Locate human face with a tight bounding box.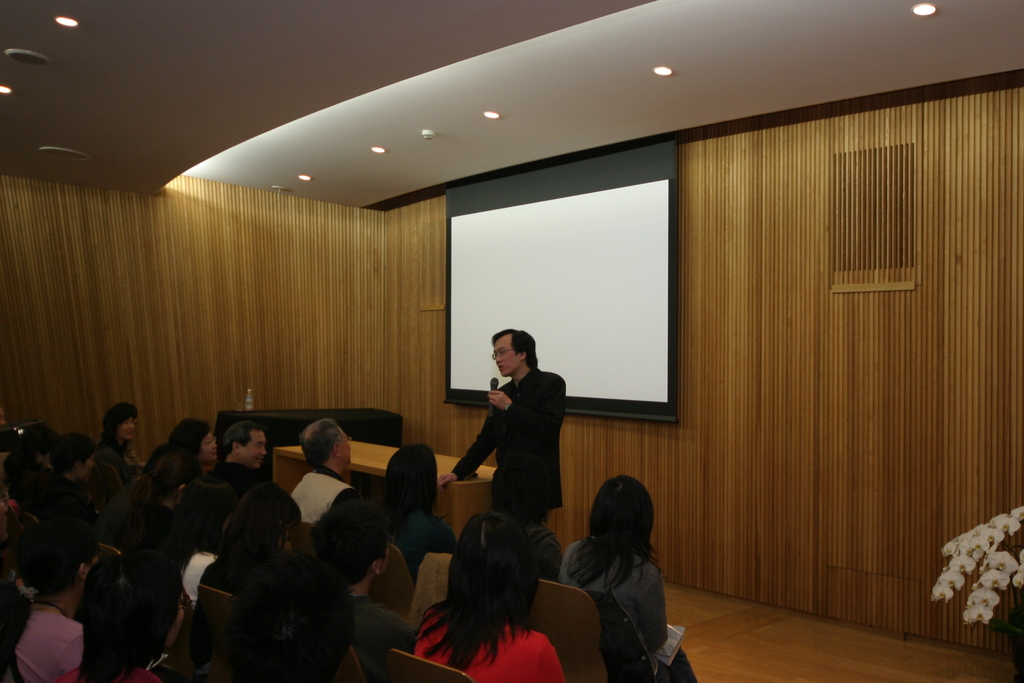
(233, 431, 273, 475).
